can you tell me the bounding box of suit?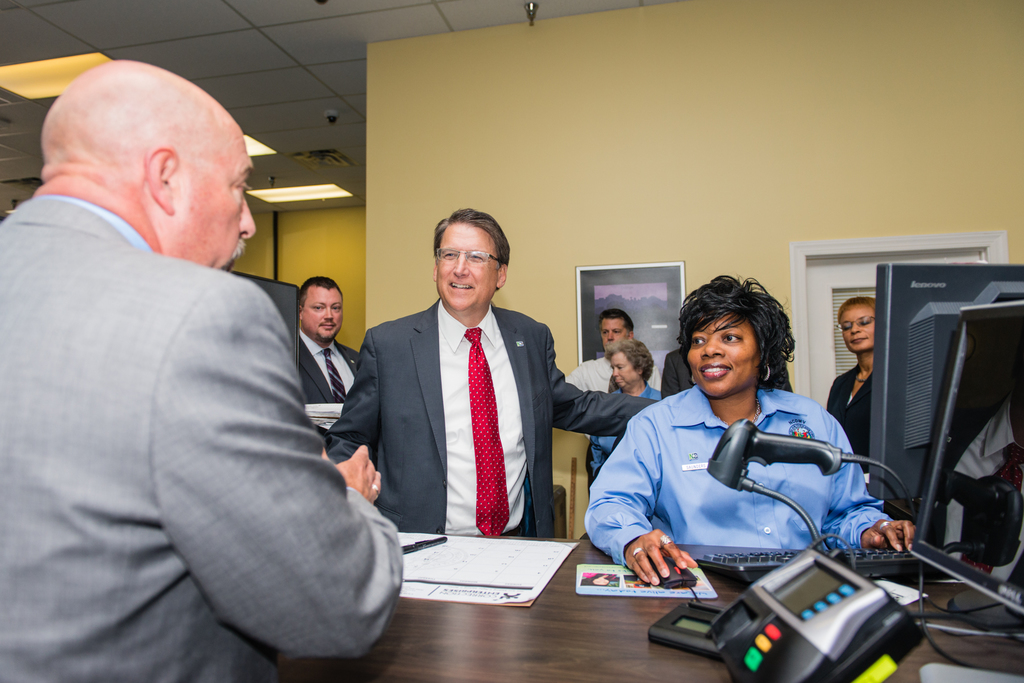
828, 362, 878, 476.
